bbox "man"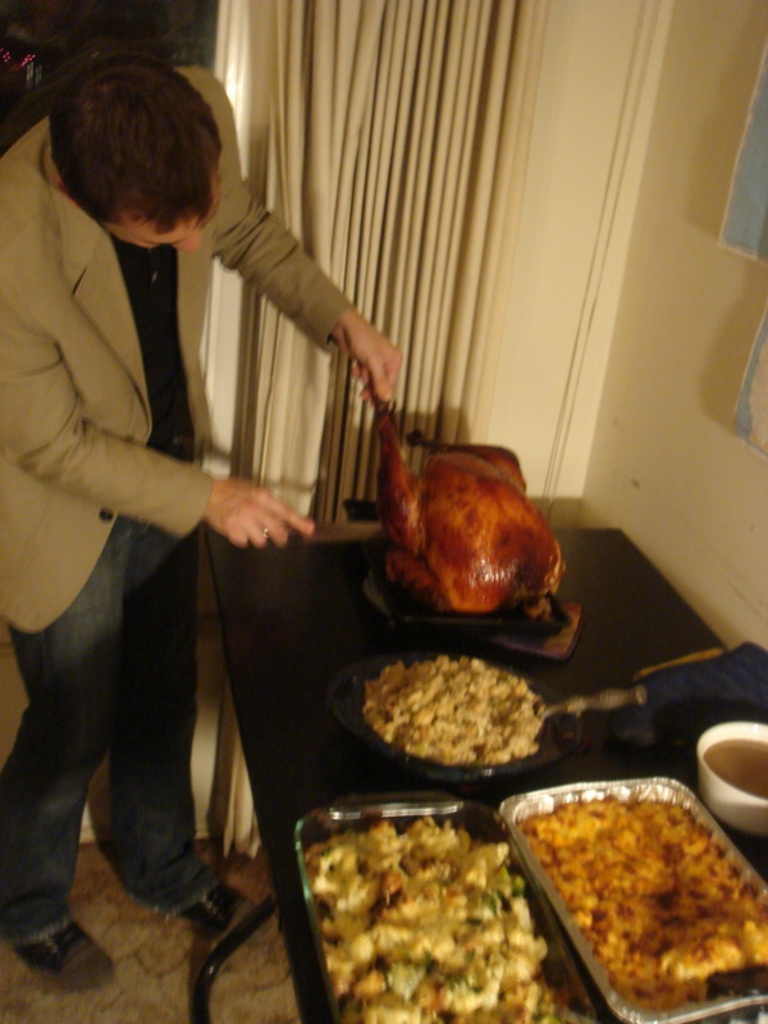
bbox=[12, 50, 430, 938]
